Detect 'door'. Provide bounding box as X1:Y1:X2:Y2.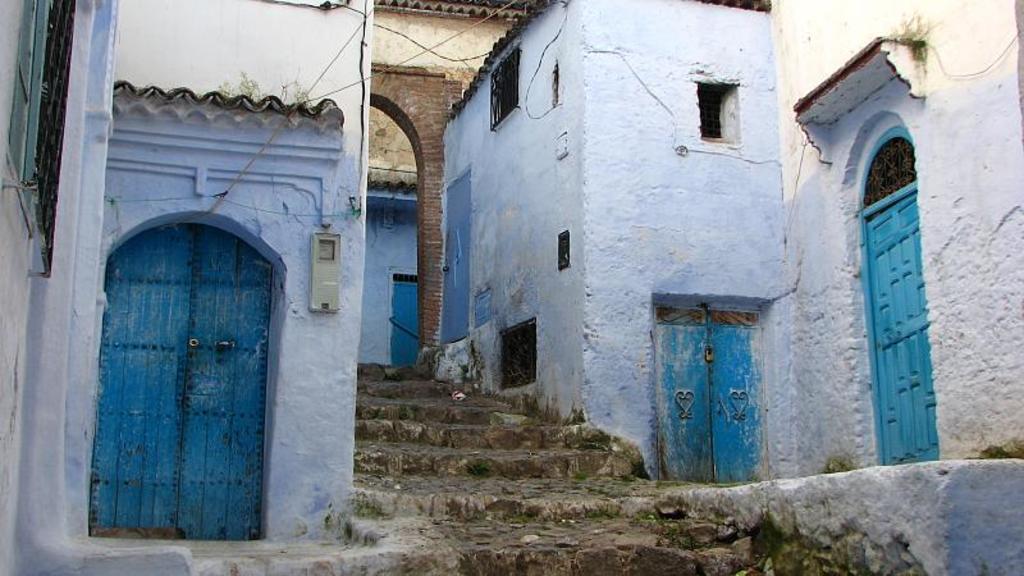
868:192:940:463.
